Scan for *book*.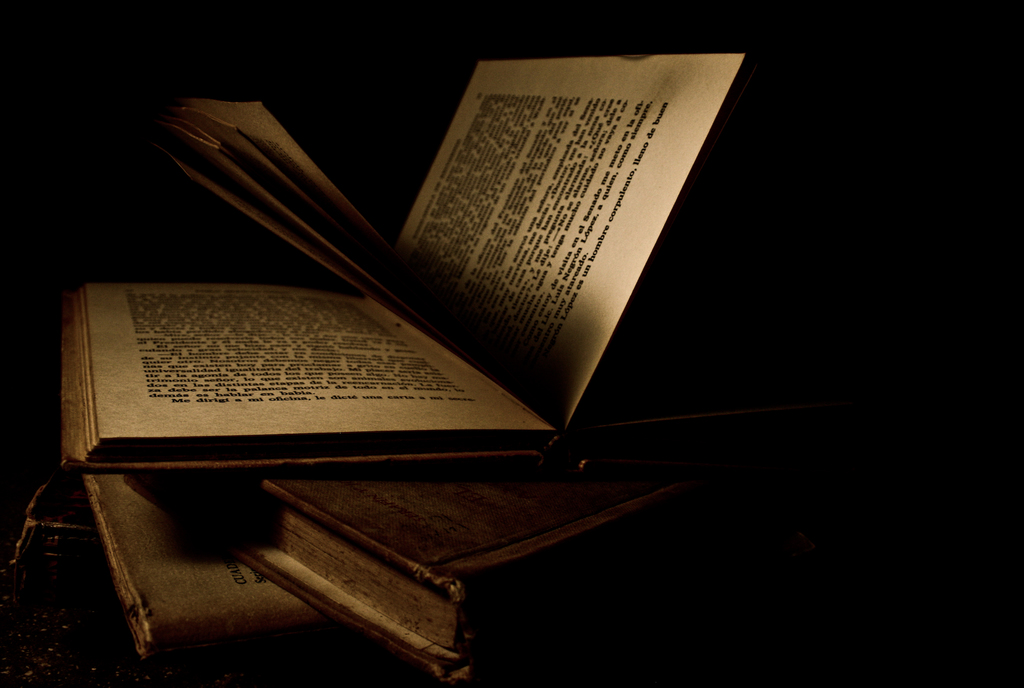
Scan result: crop(57, 51, 755, 478).
